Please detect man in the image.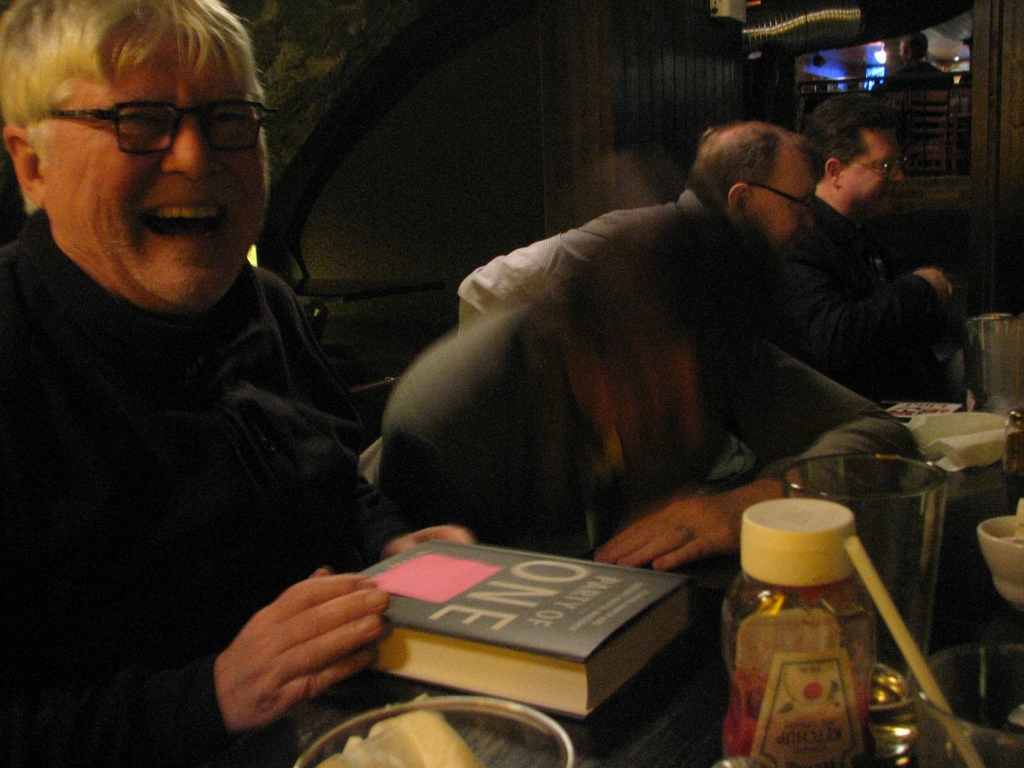
(769,93,970,408).
